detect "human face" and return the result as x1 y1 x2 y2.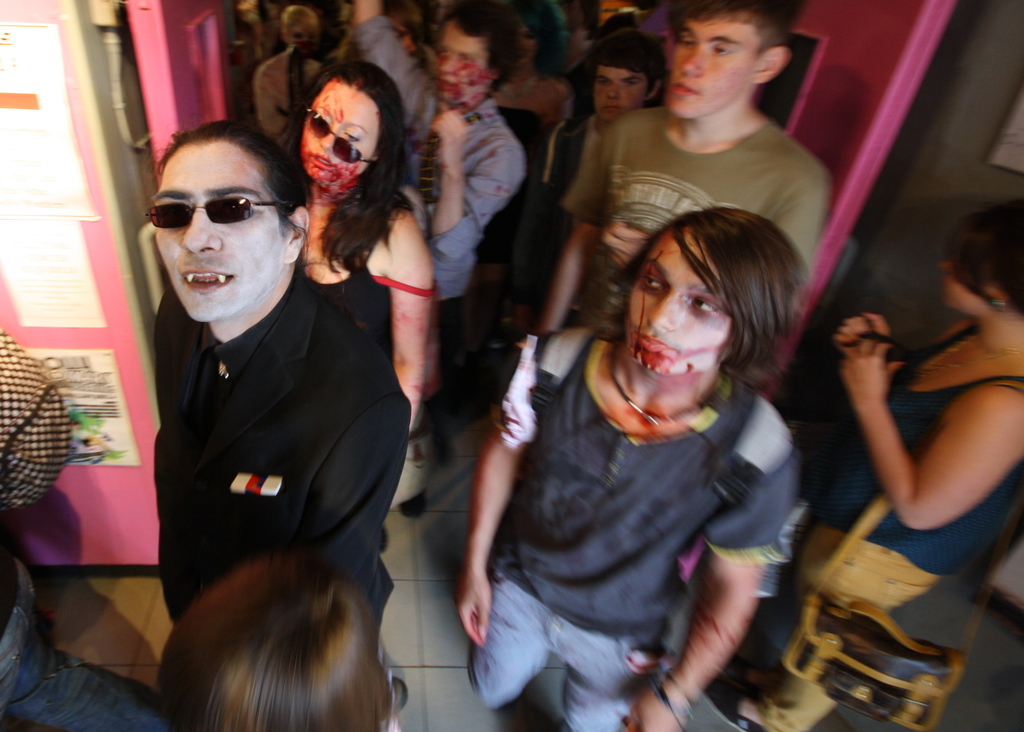
296 86 386 189.
